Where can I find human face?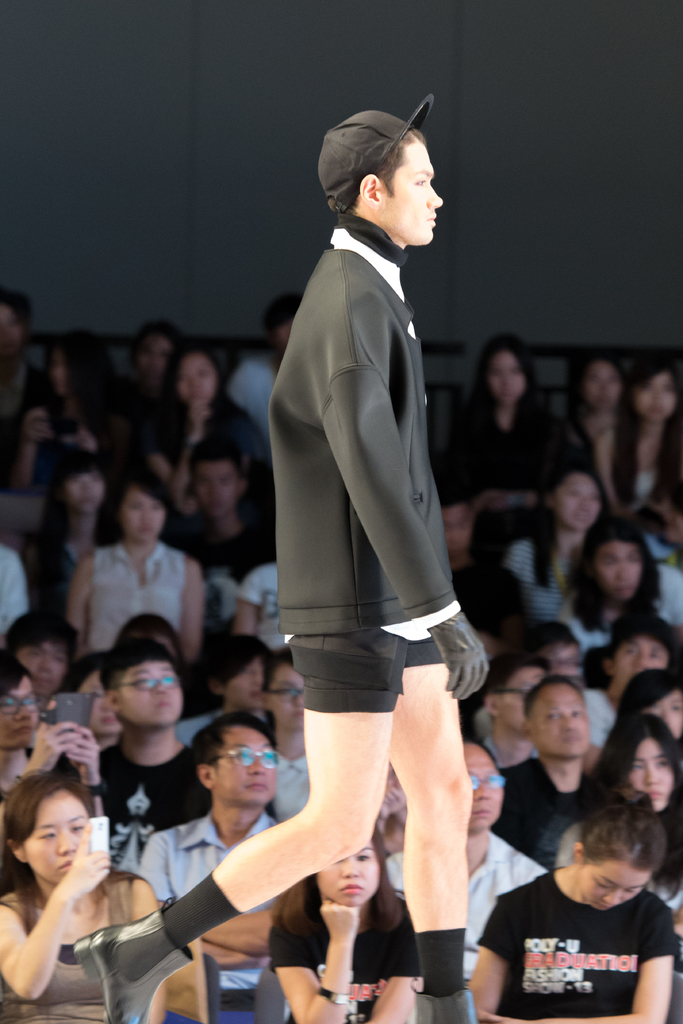
You can find it at left=389, top=139, right=445, bottom=243.
